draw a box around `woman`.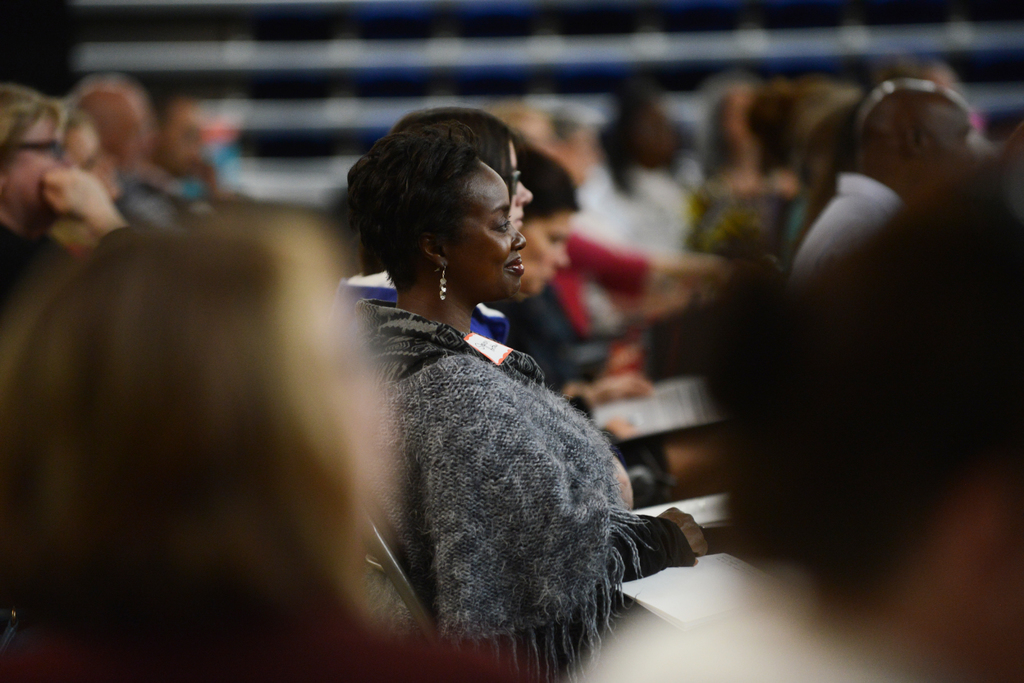
328/130/686/671.
